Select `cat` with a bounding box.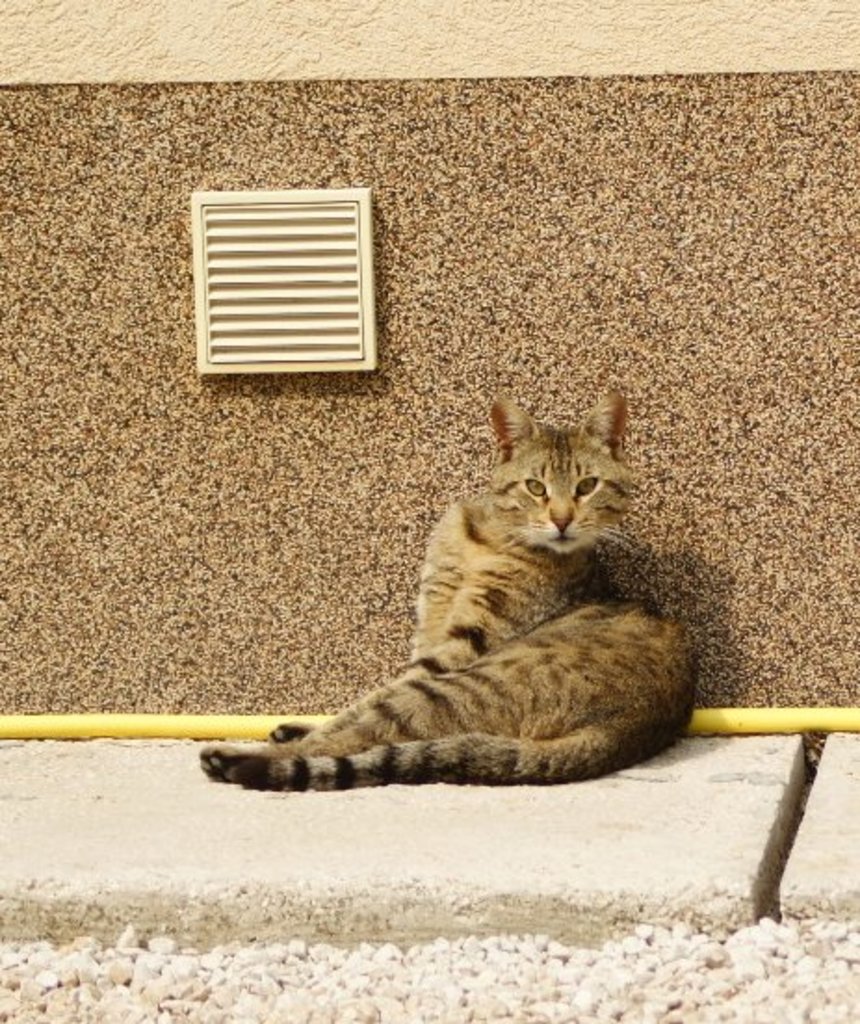
(x1=197, y1=390, x2=702, y2=797).
